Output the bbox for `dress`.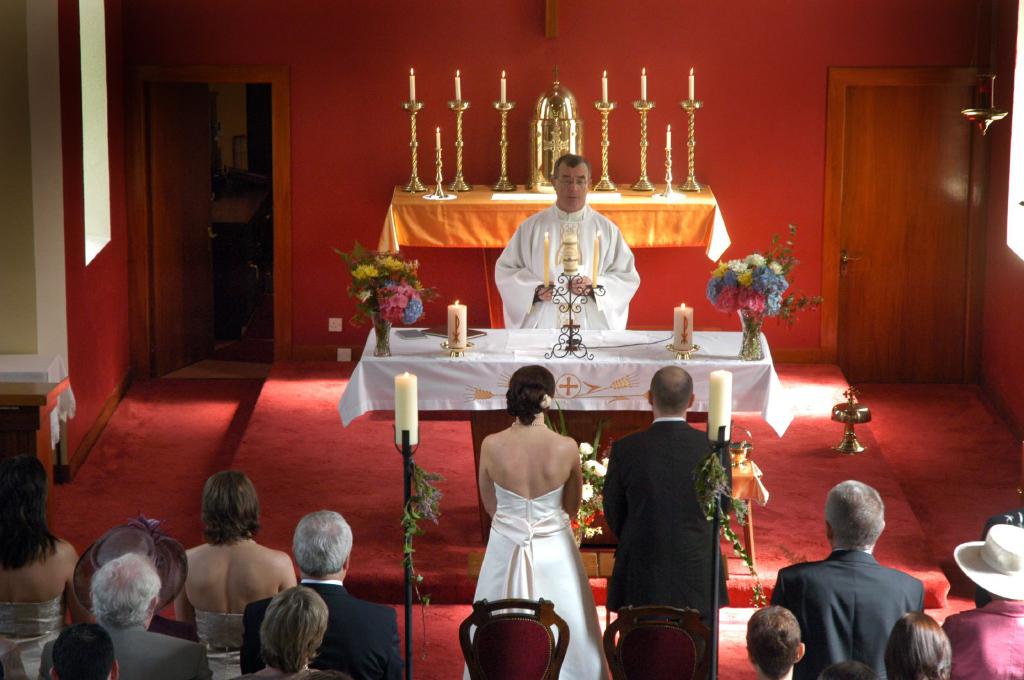
left=492, top=199, right=643, bottom=333.
